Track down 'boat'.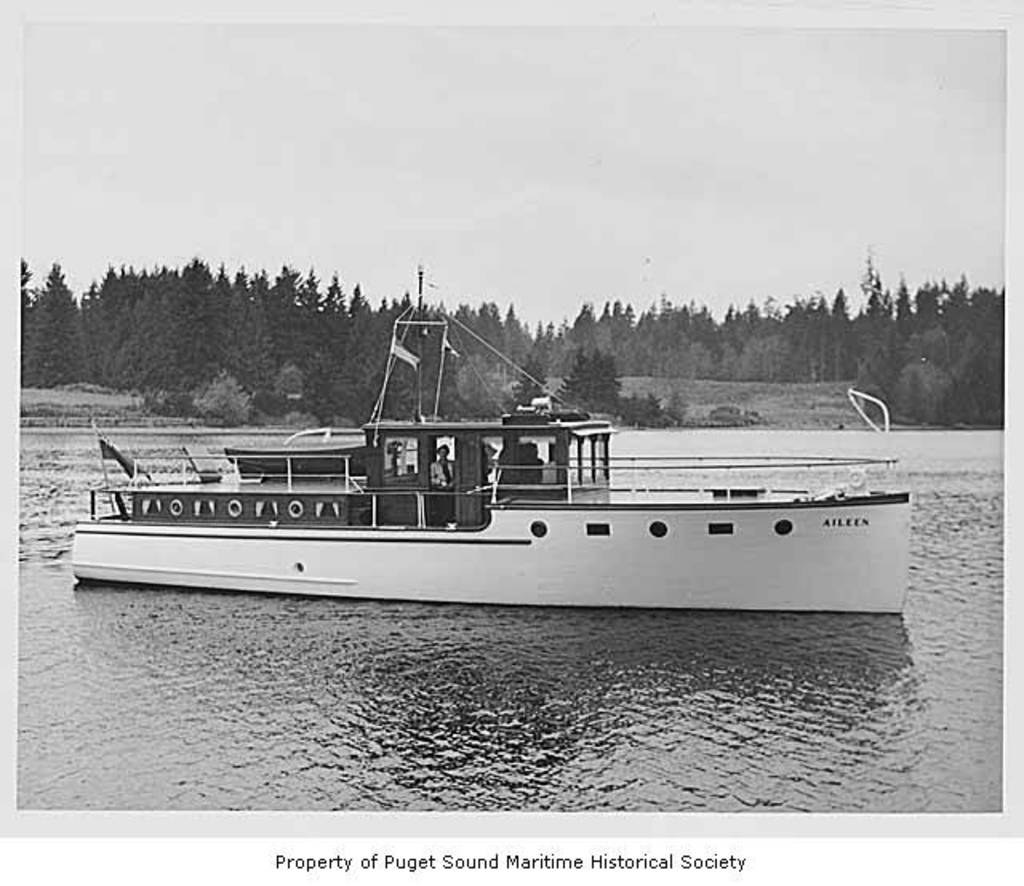
Tracked to bbox(24, 305, 930, 619).
